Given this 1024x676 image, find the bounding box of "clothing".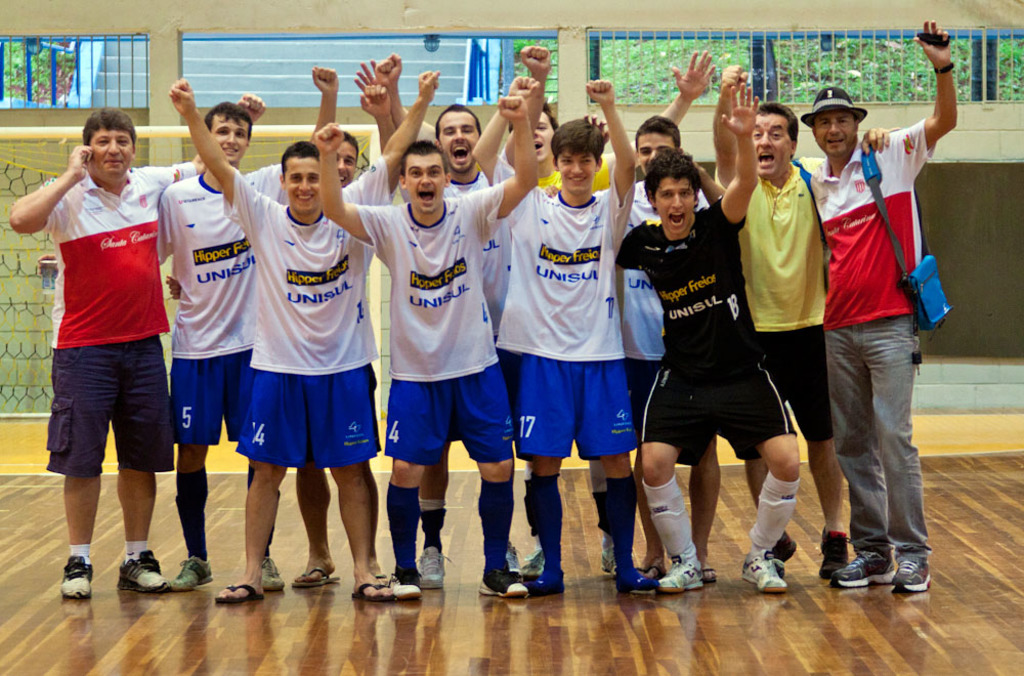
<region>349, 181, 526, 458</region>.
